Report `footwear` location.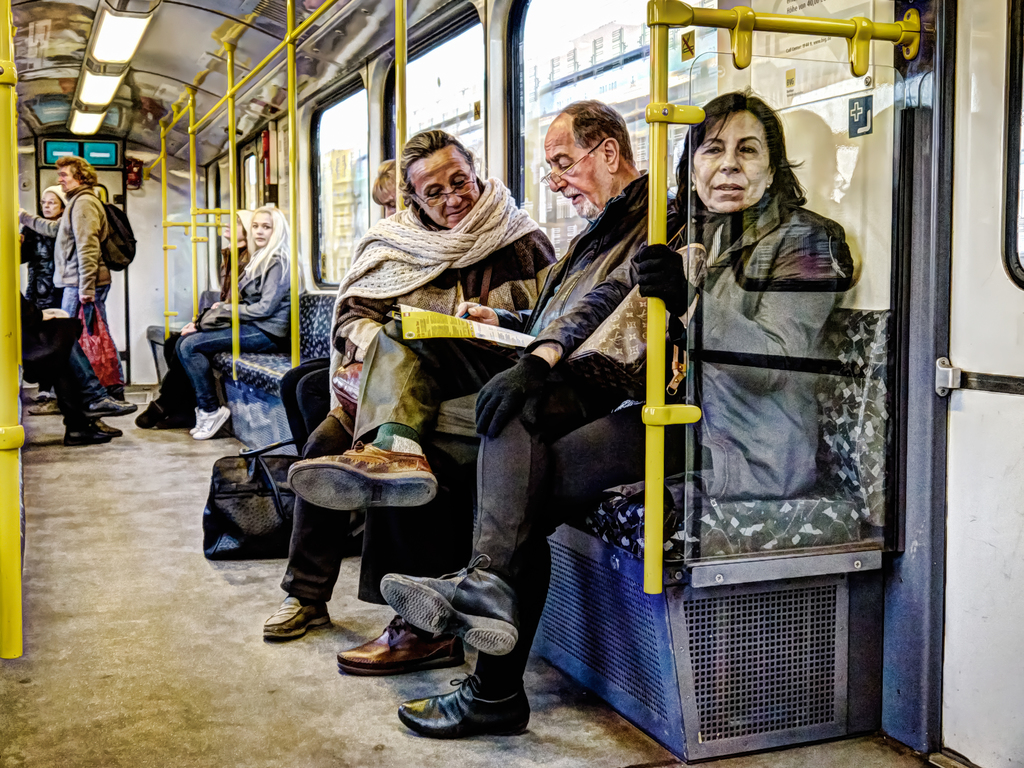
Report: [left=194, top=404, right=236, bottom=442].
